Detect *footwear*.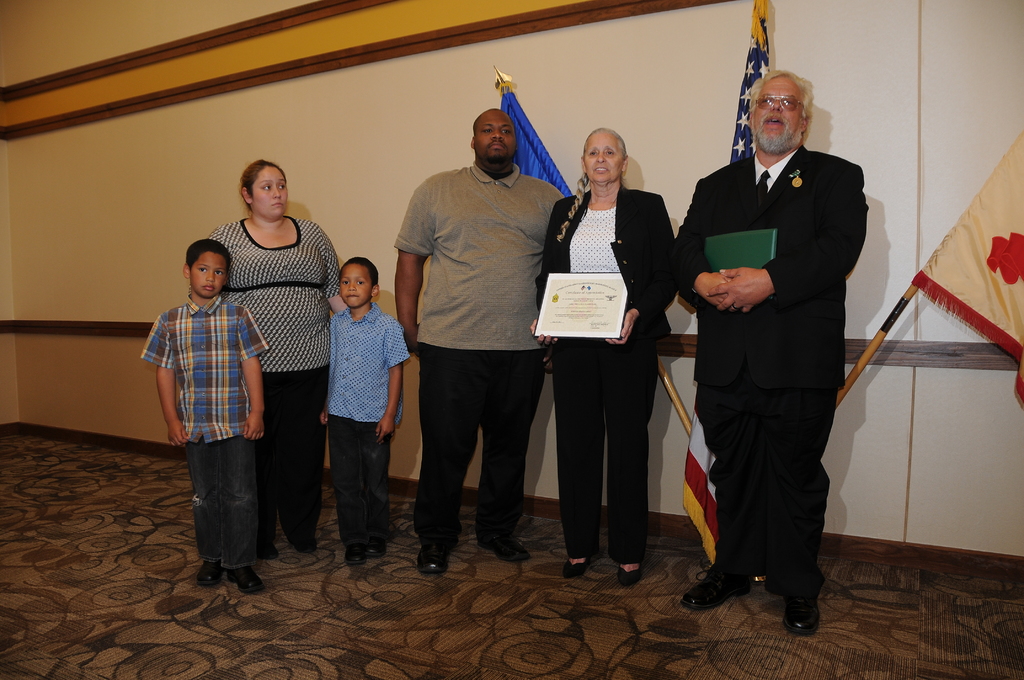
Detected at 764:573:851:634.
